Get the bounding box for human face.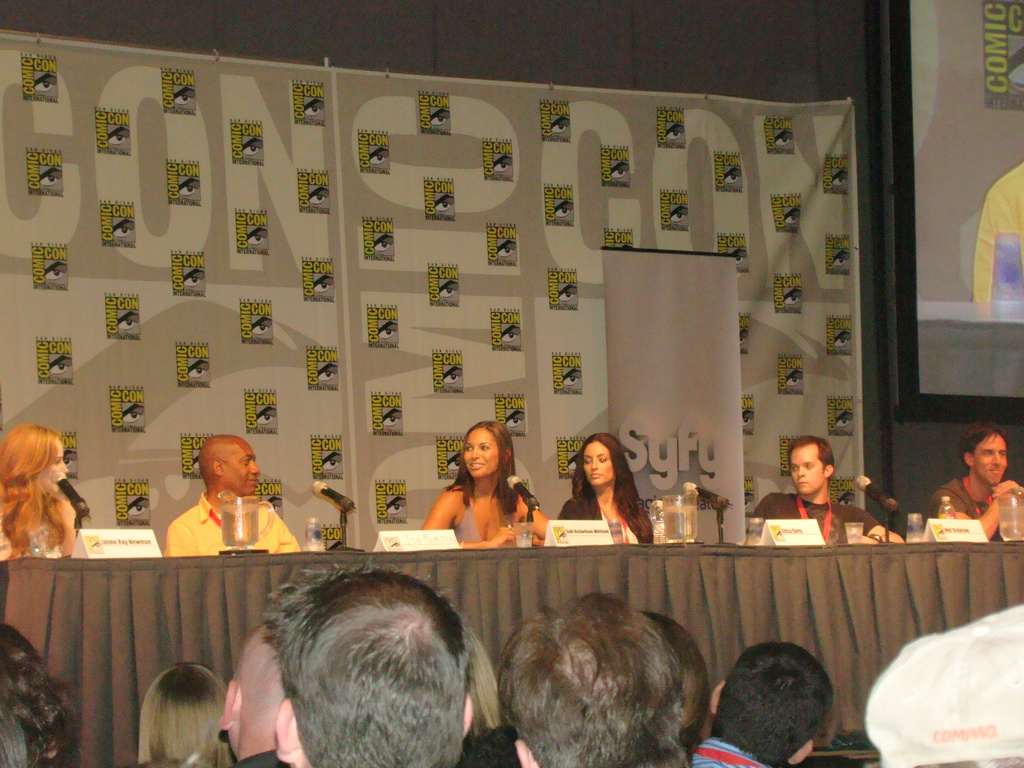
{"x1": 975, "y1": 435, "x2": 1007, "y2": 486}.
